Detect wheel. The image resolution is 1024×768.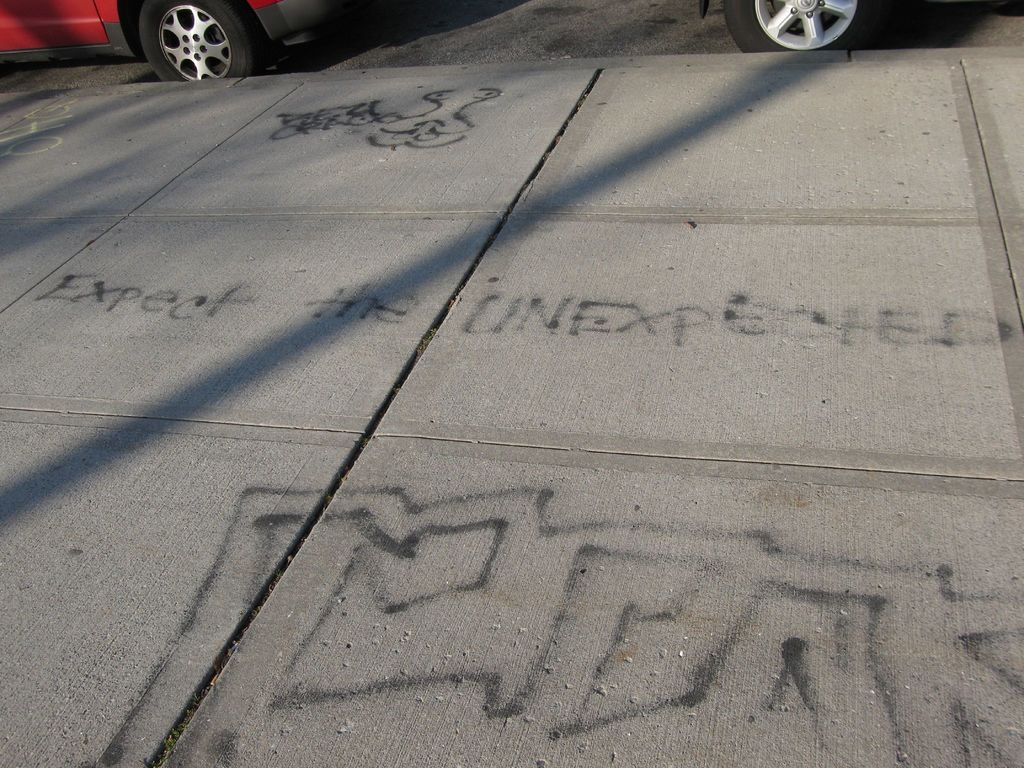
(left=721, top=0, right=870, bottom=56).
